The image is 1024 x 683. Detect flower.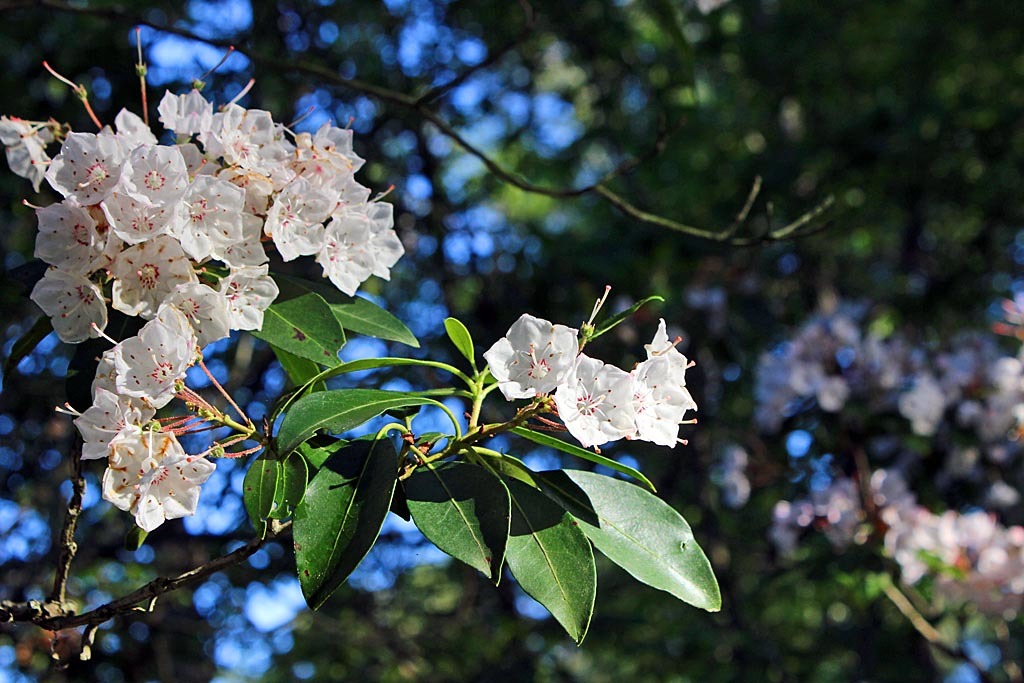
Detection: [85, 408, 203, 544].
